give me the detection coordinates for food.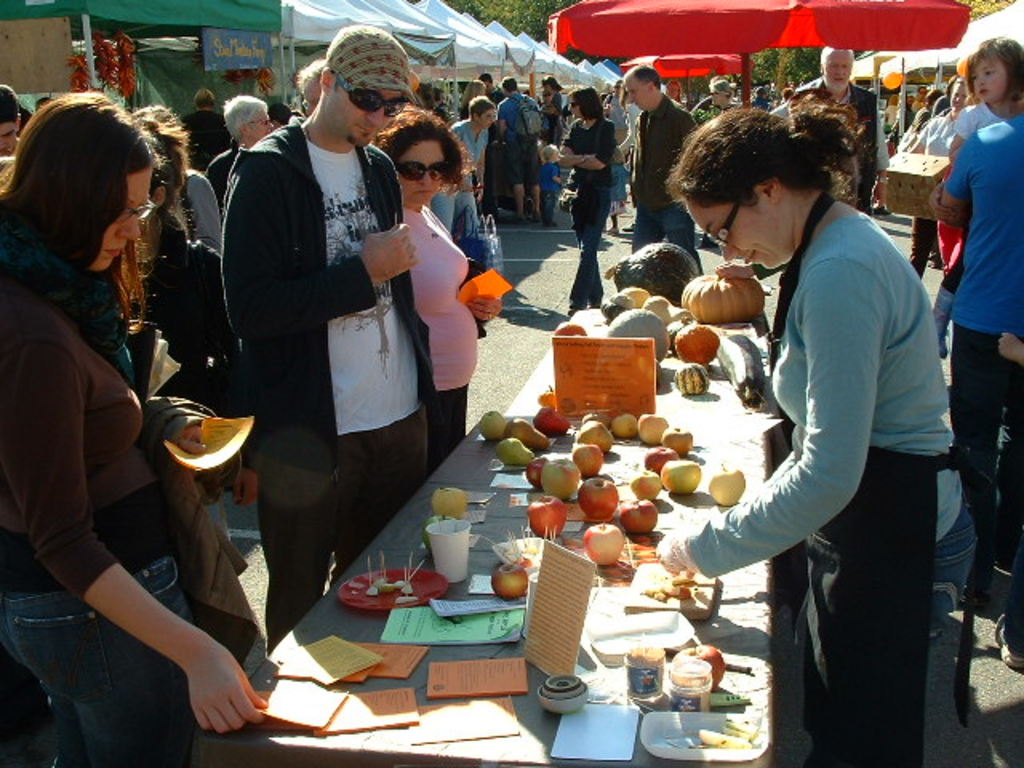
<box>600,245,699,296</box>.
